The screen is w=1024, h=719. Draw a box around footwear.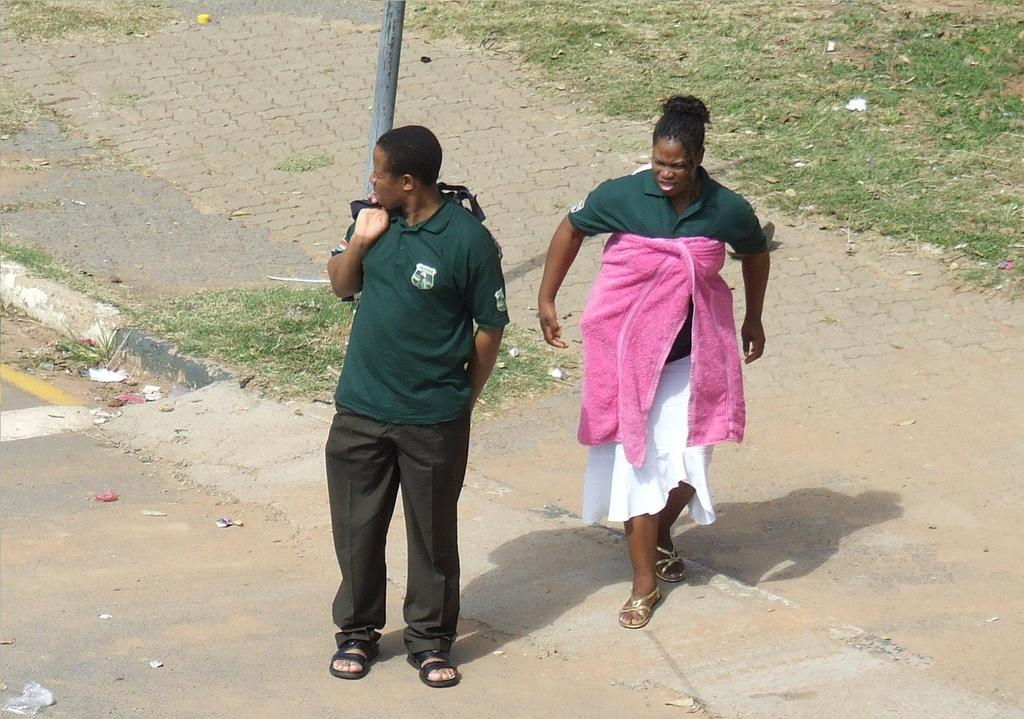
(406,651,459,690).
